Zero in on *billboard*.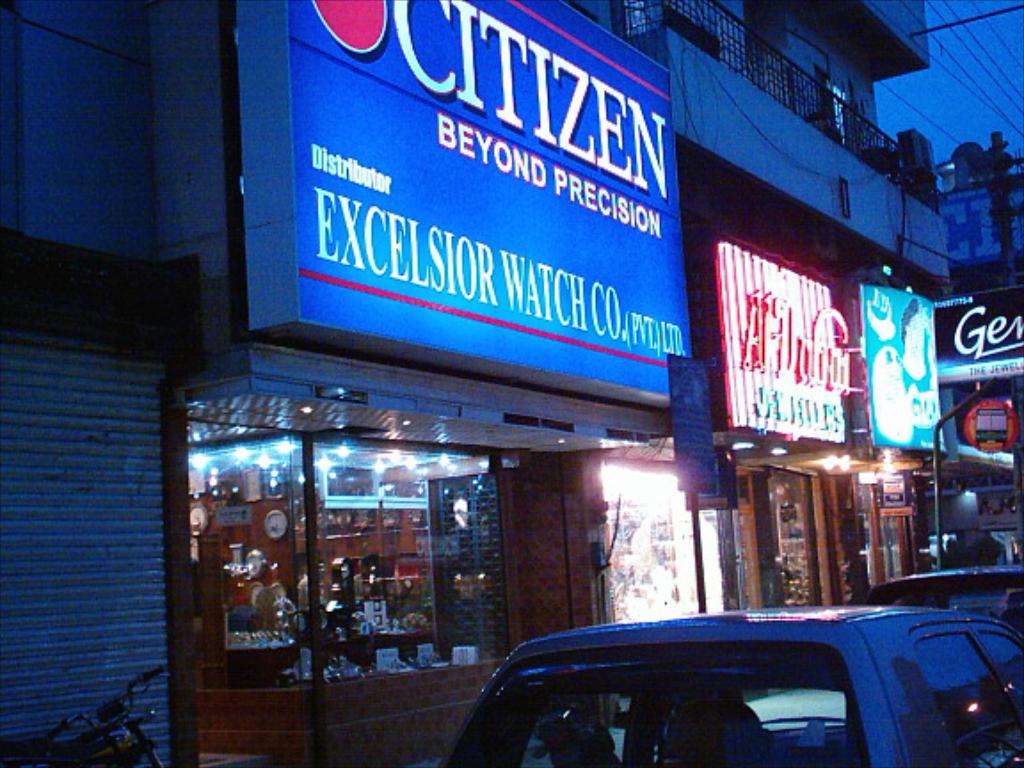
Zeroed in: x1=715 y1=228 x2=839 y2=439.
